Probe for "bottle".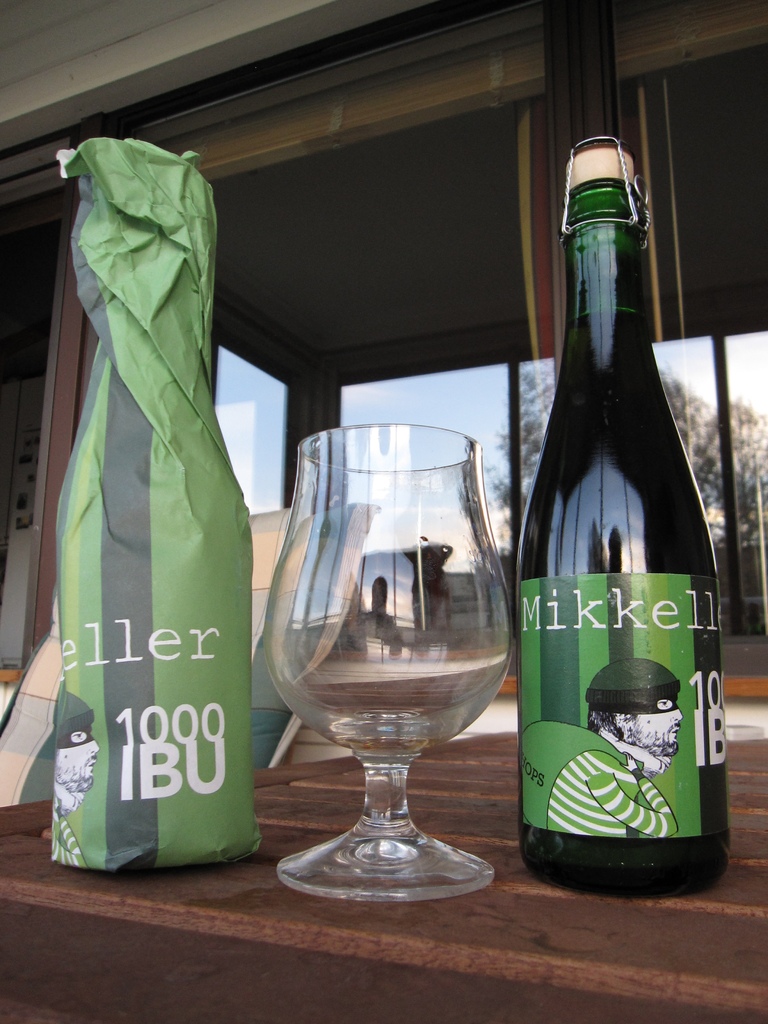
Probe result: [left=504, top=115, right=738, bottom=888].
